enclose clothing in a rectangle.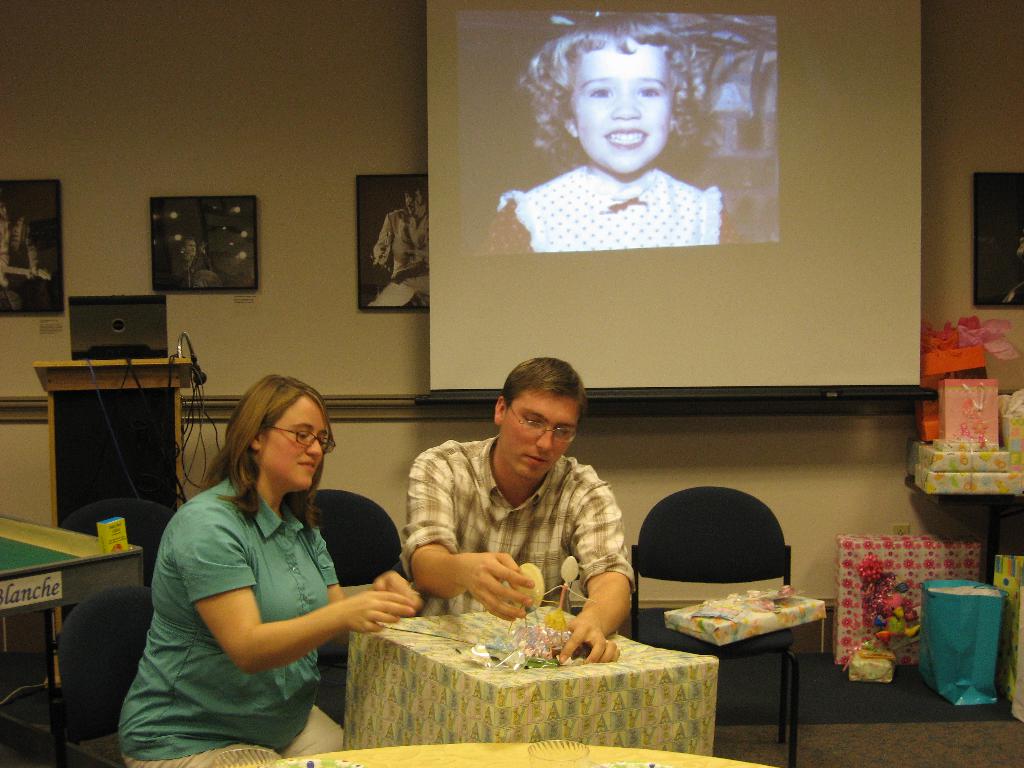
box(481, 166, 743, 257).
